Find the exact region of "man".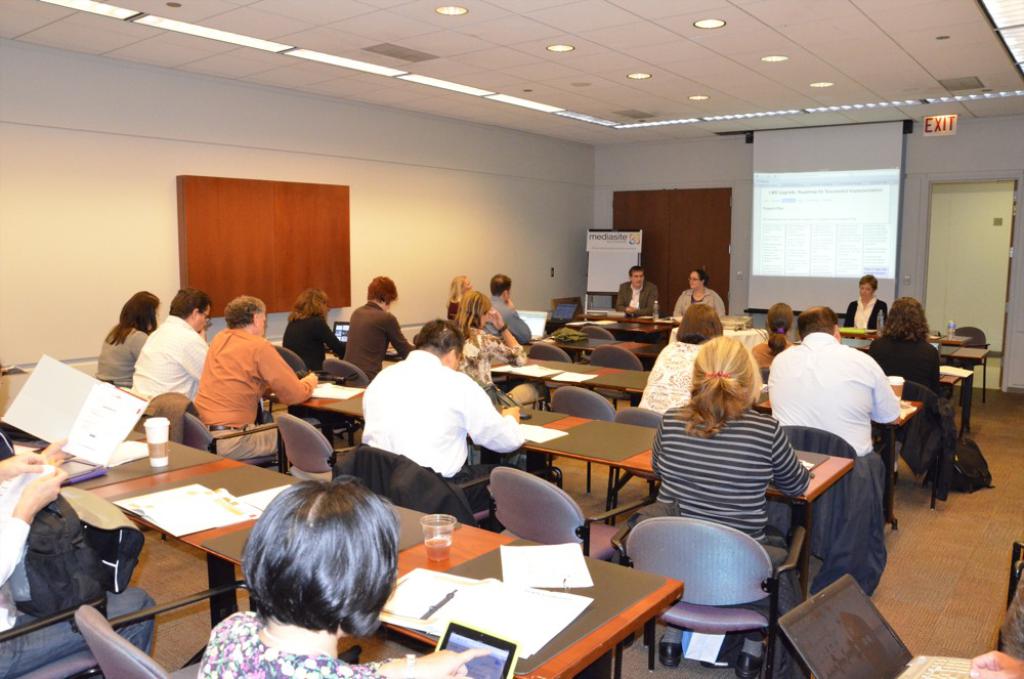
Exact region: {"x1": 127, "y1": 287, "x2": 213, "y2": 401}.
